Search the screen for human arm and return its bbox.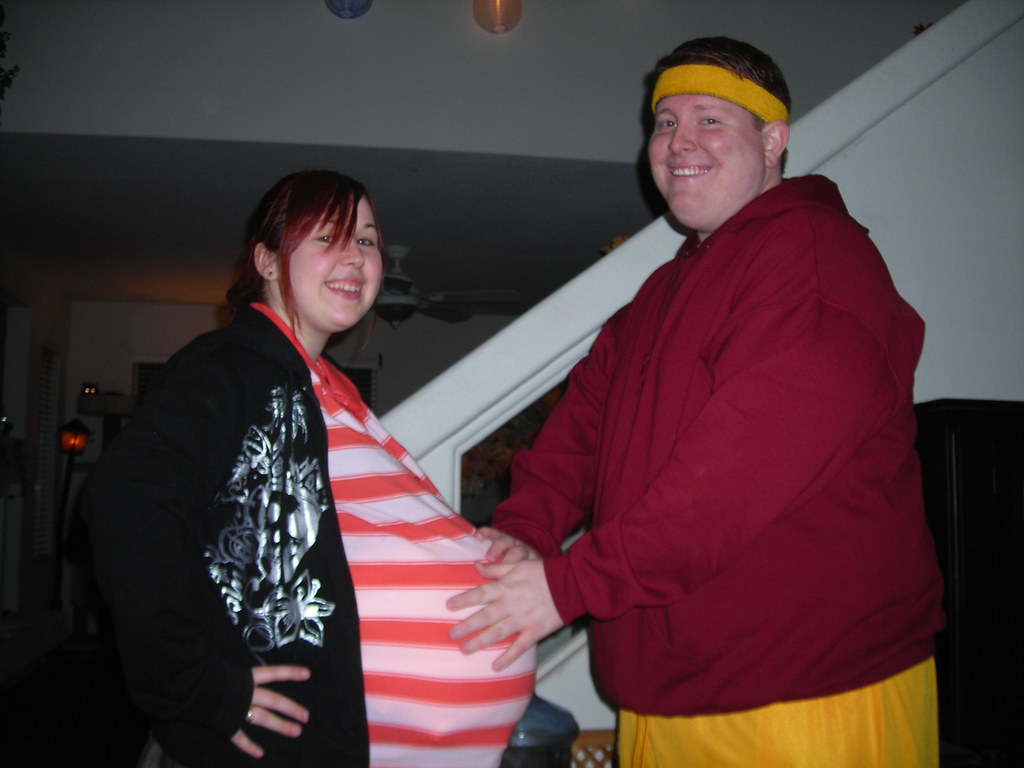
Found: (left=67, top=337, right=313, bottom=762).
